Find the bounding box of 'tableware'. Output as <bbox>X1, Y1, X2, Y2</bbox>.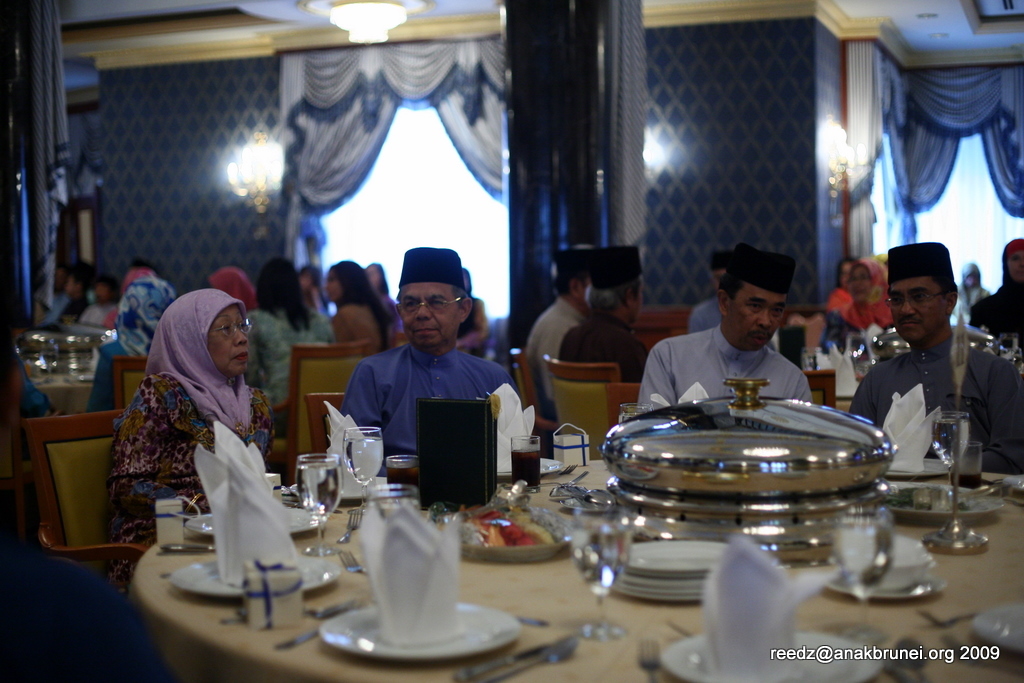
<bbox>556, 463, 567, 475</bbox>.
